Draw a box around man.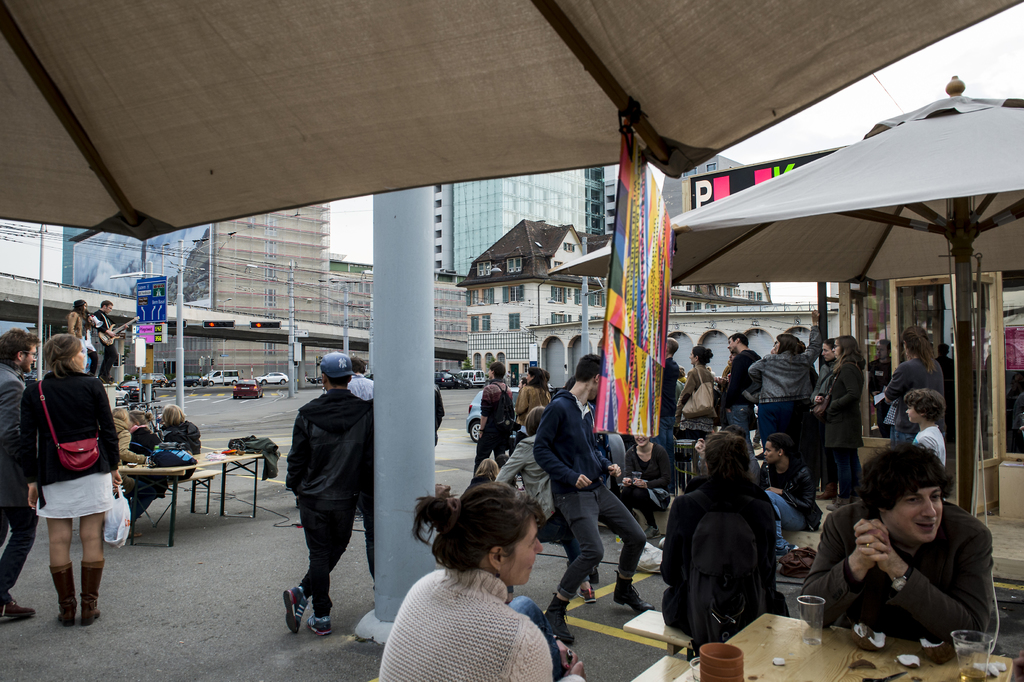
x1=650 y1=335 x2=681 y2=495.
